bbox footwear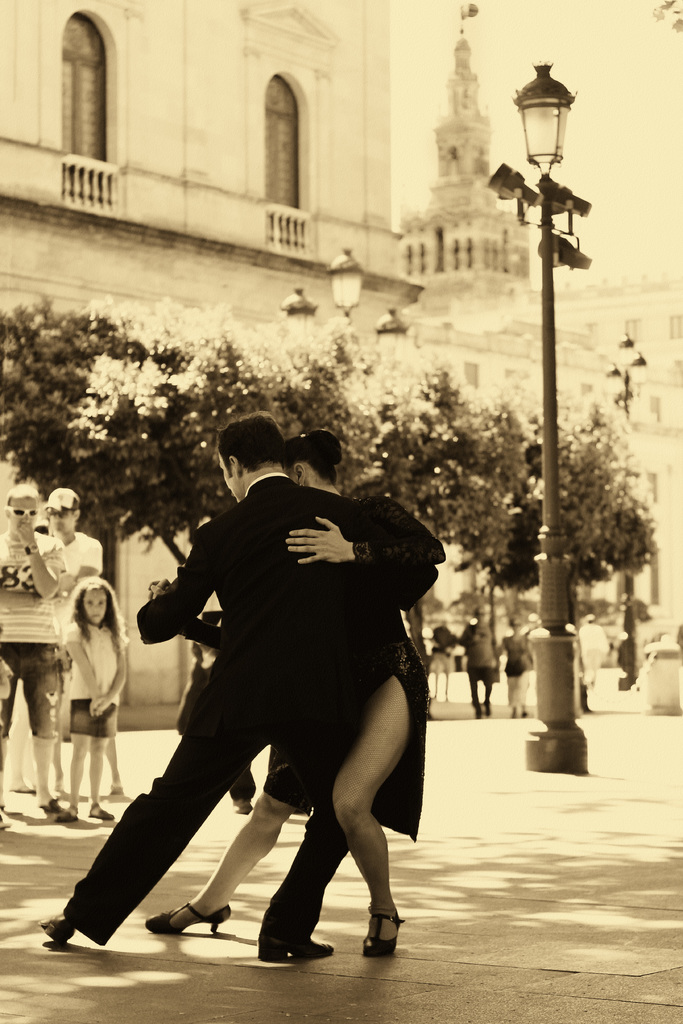
354,911,397,960
